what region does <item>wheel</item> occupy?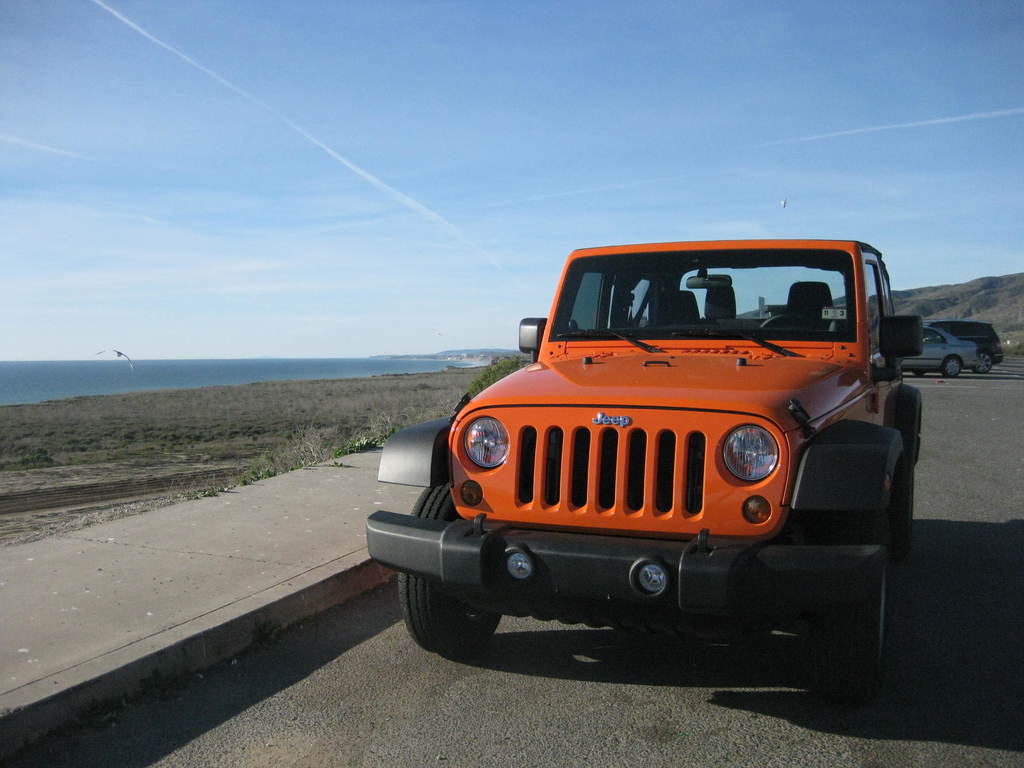
pyautogui.locateOnScreen(915, 372, 927, 379).
